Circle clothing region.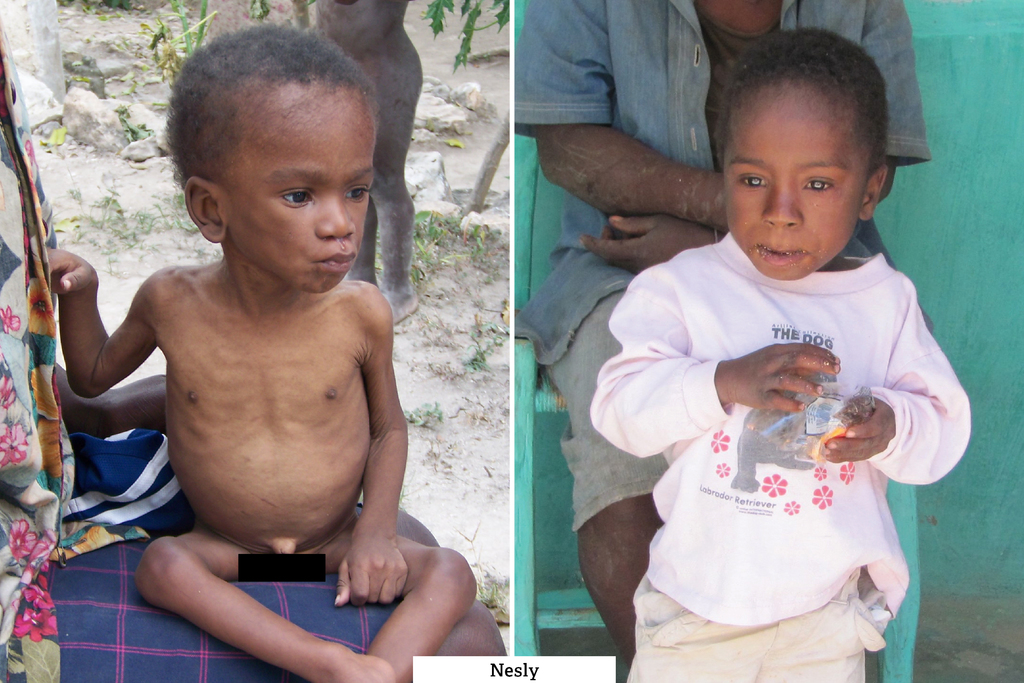
Region: x1=552 y1=288 x2=662 y2=528.
